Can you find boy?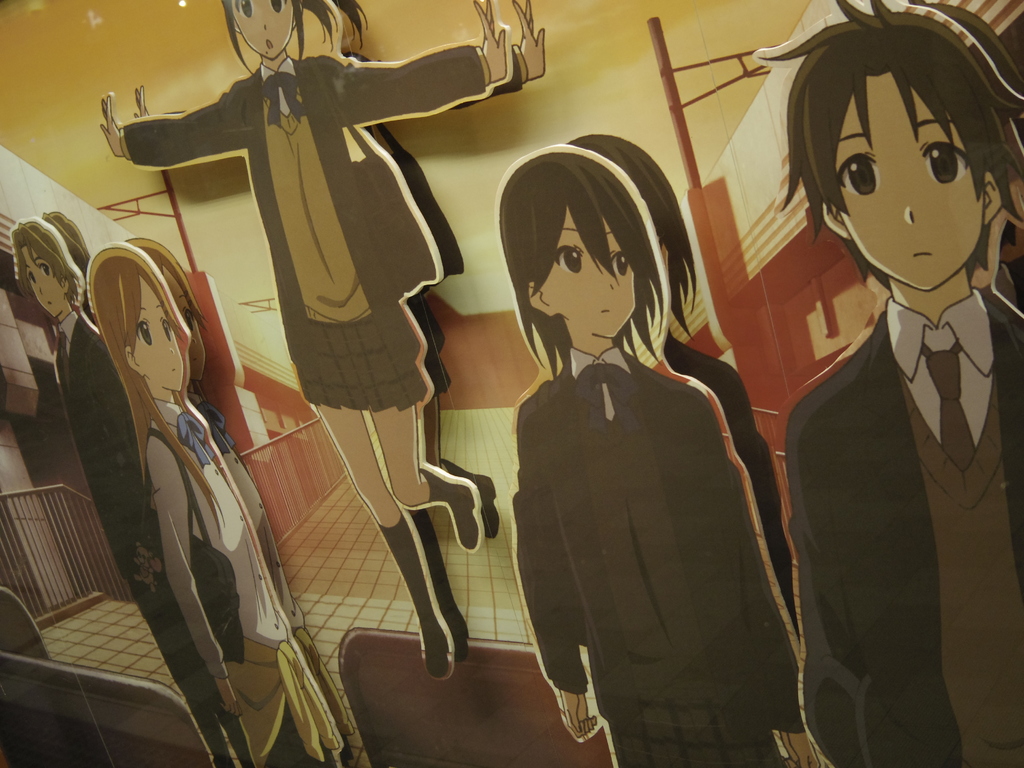
Yes, bounding box: locate(2, 214, 251, 767).
